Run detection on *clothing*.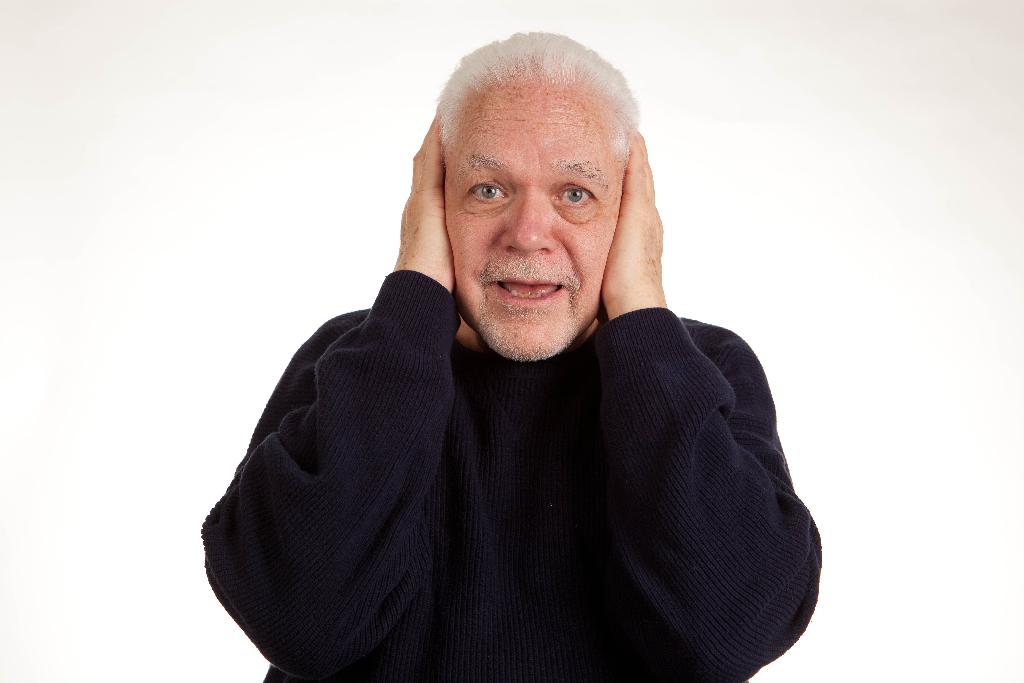
Result: box(198, 272, 820, 682).
